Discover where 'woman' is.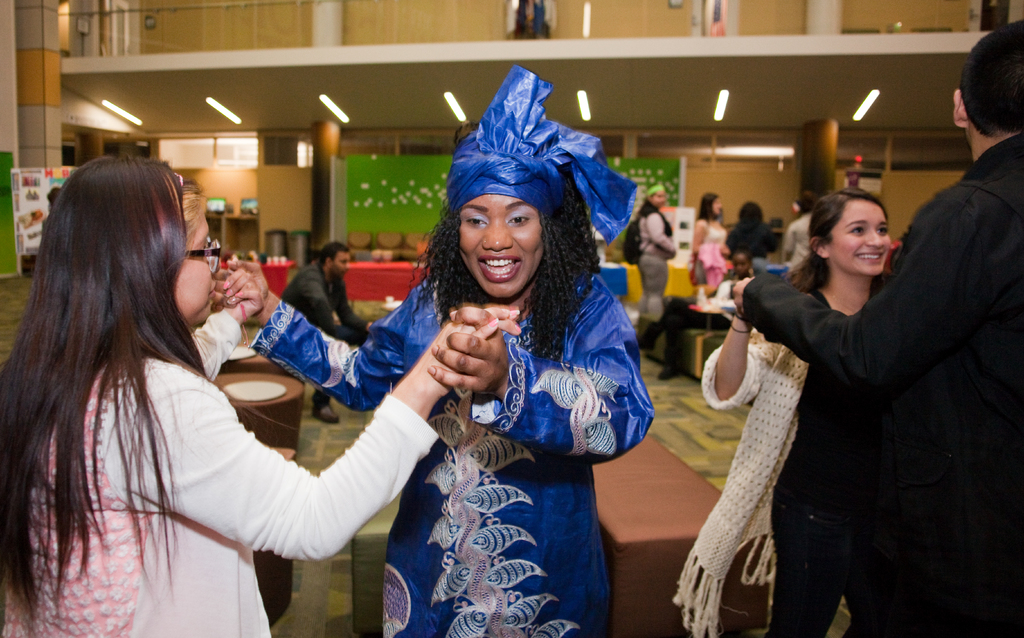
Discovered at select_region(668, 184, 900, 637).
